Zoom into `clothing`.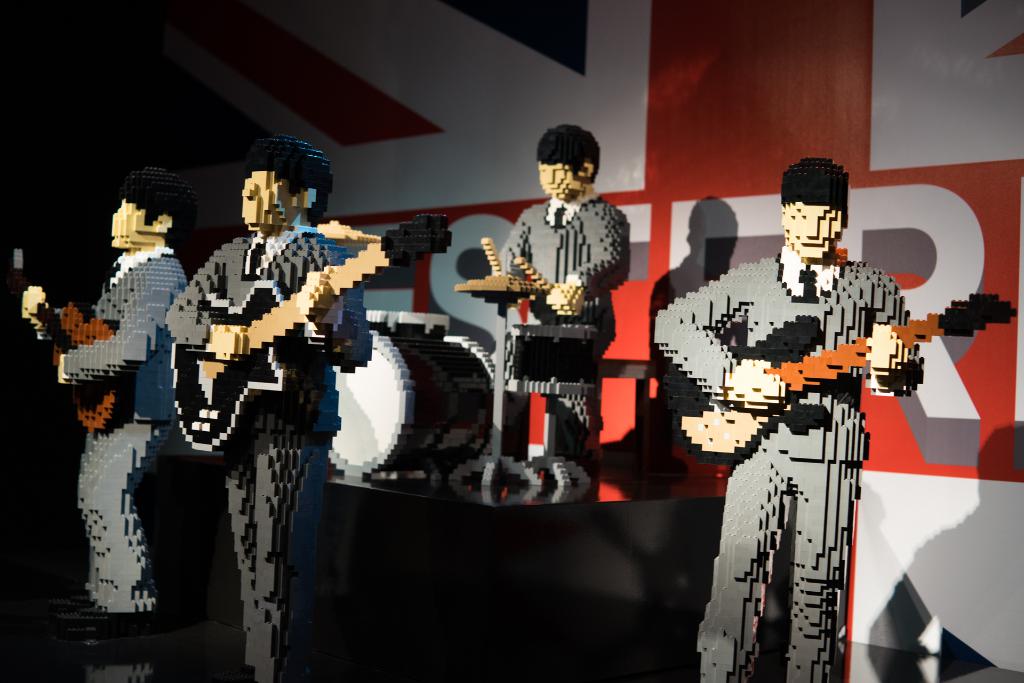
Zoom target: {"left": 73, "top": 247, "right": 194, "bottom": 623}.
